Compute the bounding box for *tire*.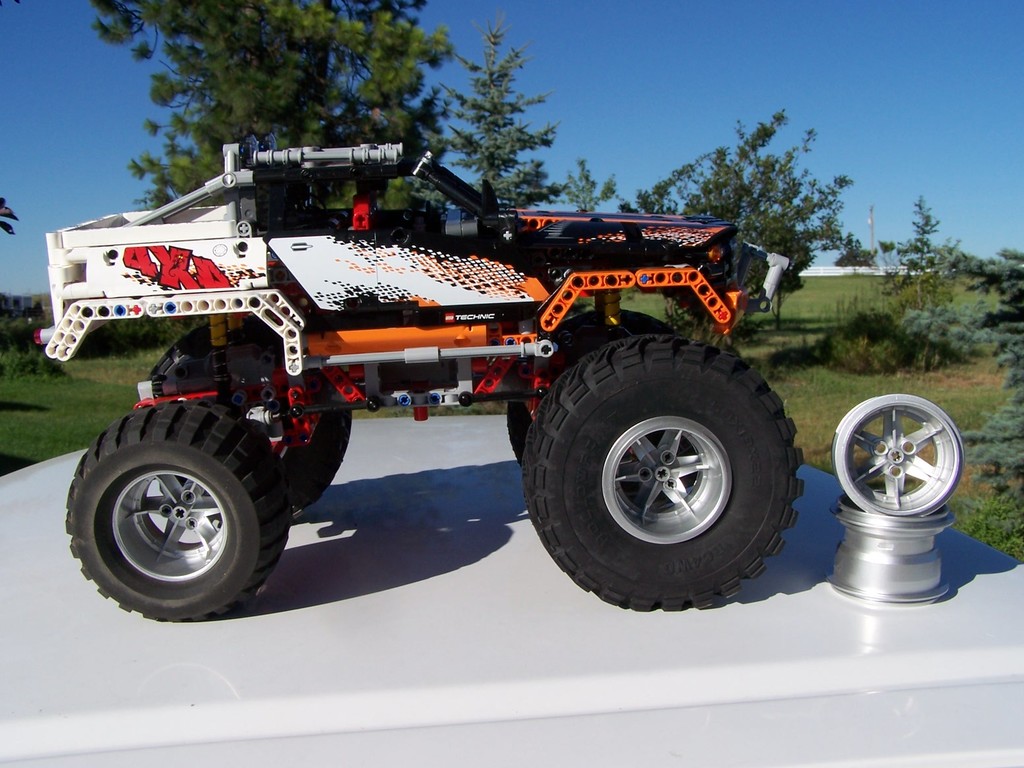
[left=505, top=310, right=660, bottom=455].
